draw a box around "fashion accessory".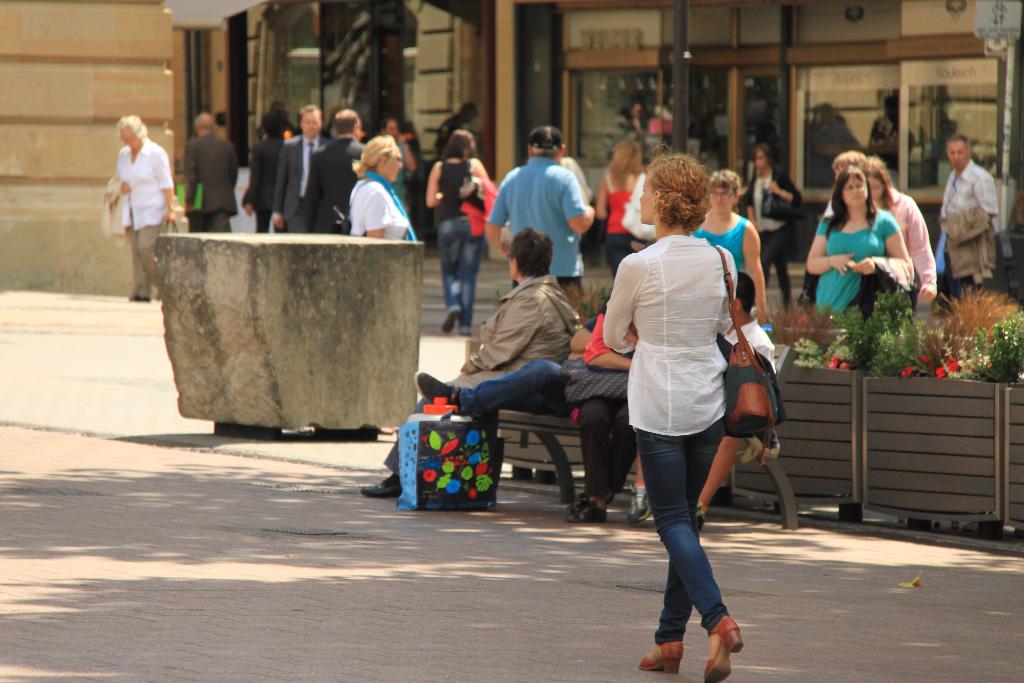
detection(525, 124, 565, 152).
